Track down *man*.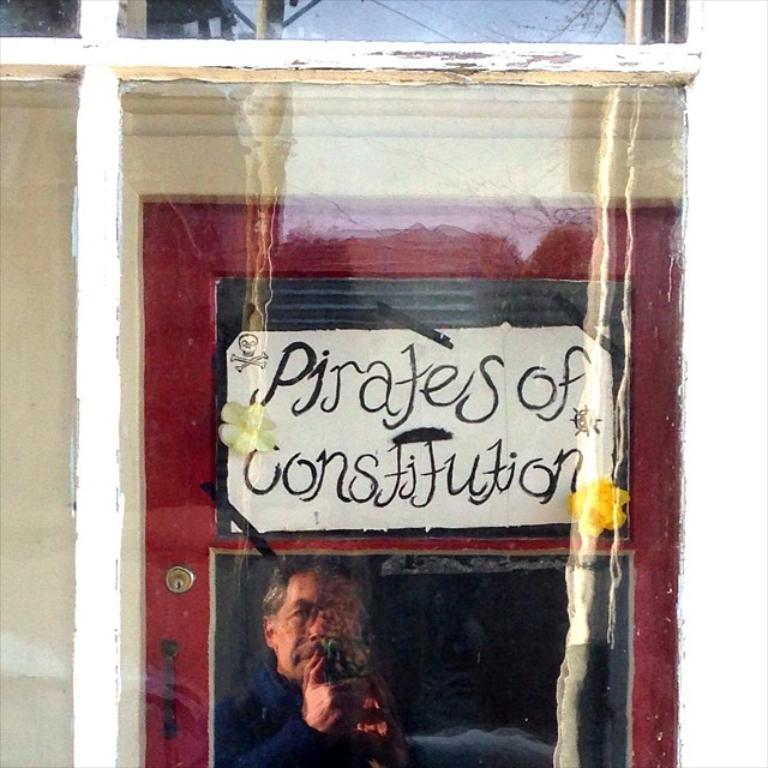
Tracked to 208,557,422,763.
